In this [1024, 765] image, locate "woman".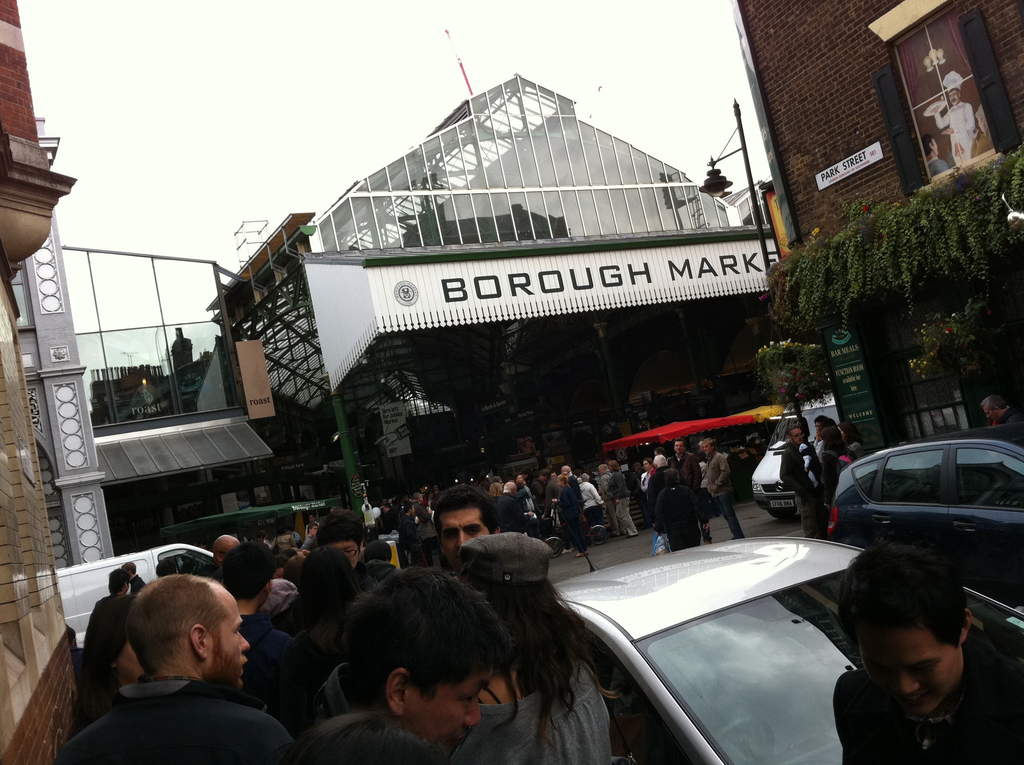
Bounding box: {"x1": 839, "y1": 423, "x2": 864, "y2": 460}.
